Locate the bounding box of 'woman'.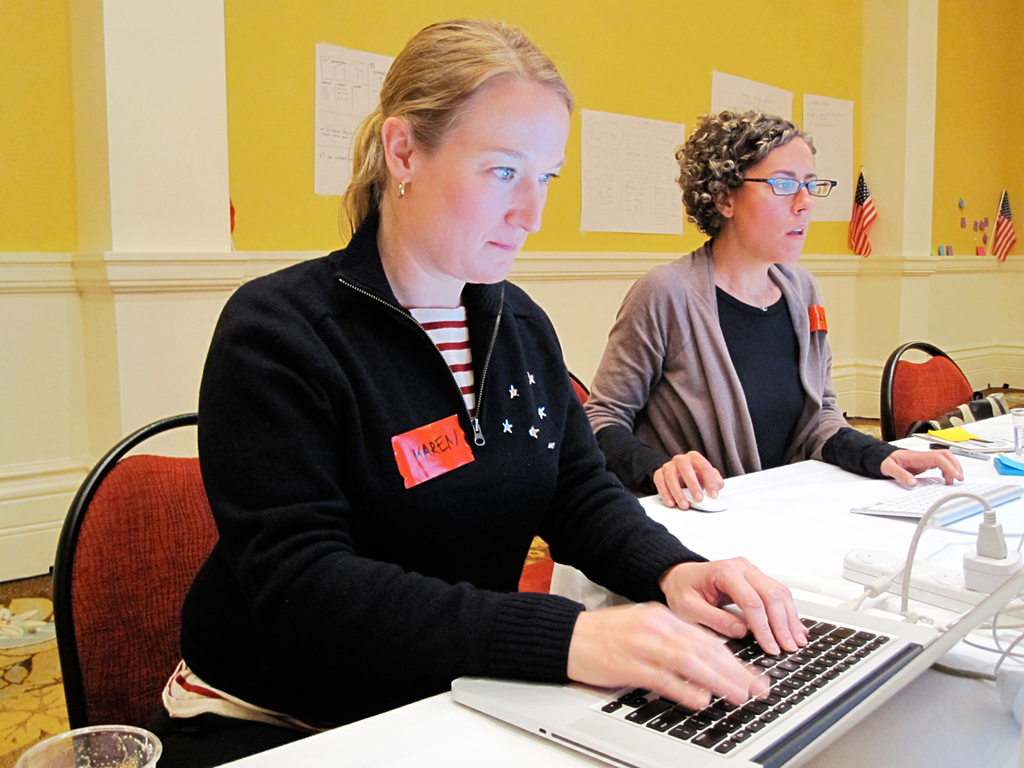
Bounding box: box(577, 108, 969, 519).
